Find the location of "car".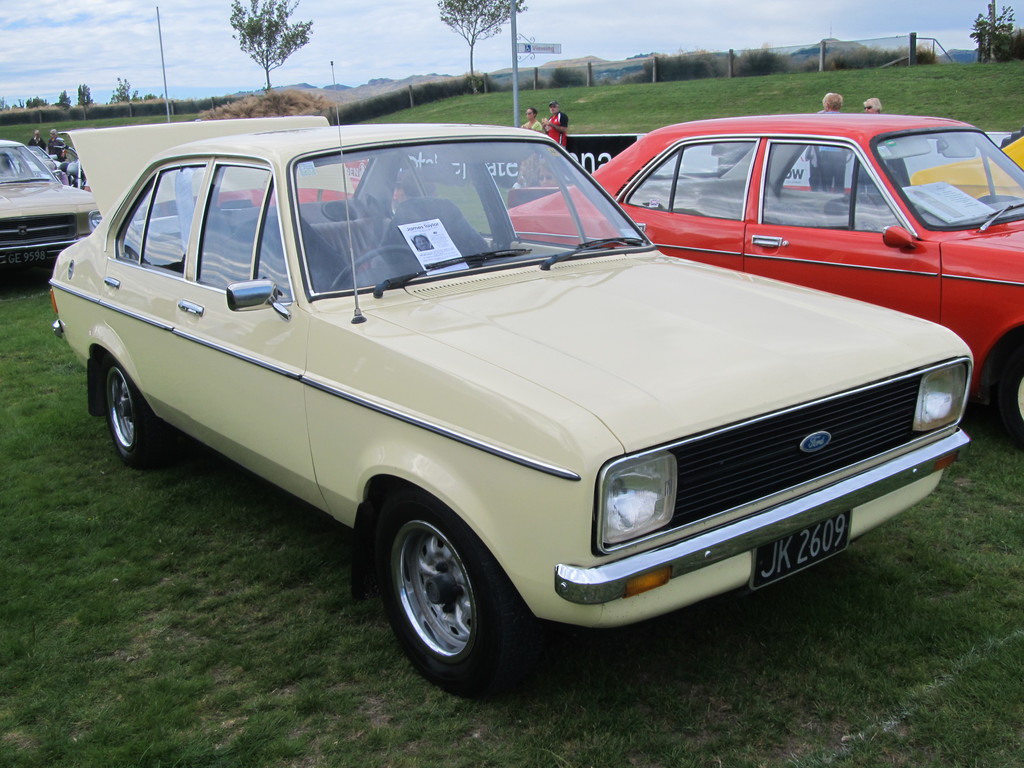
Location: (x1=50, y1=100, x2=976, y2=696).
